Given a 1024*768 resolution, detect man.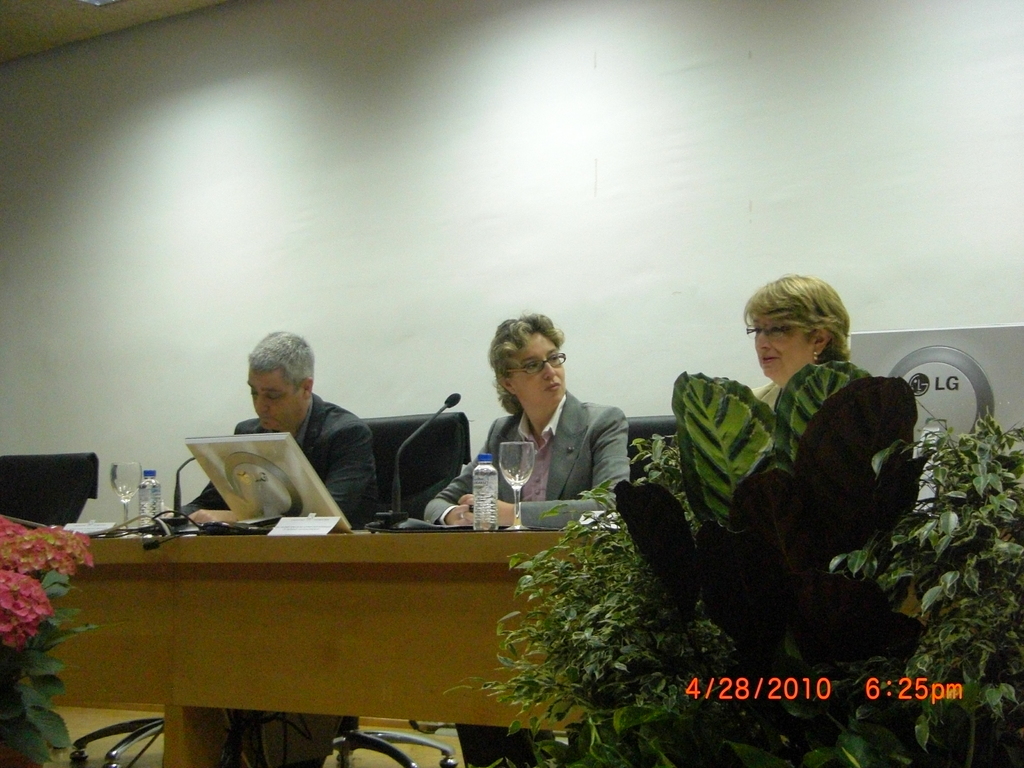
(185, 338, 435, 527).
